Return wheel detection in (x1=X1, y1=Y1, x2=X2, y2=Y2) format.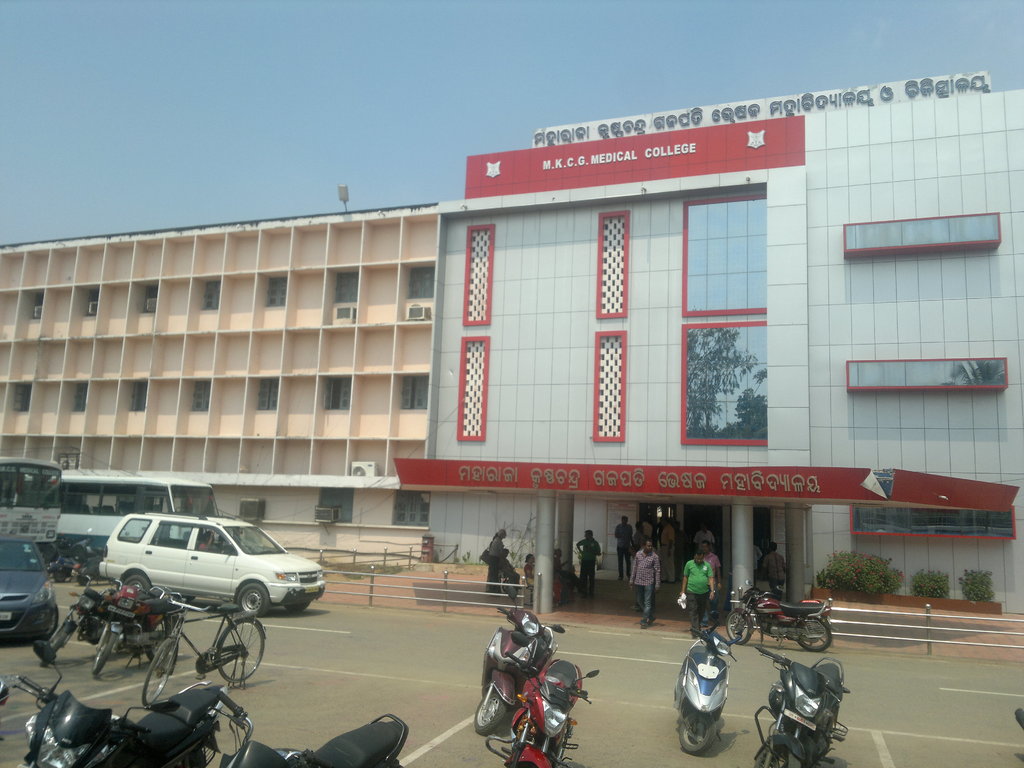
(x1=118, y1=566, x2=154, y2=590).
